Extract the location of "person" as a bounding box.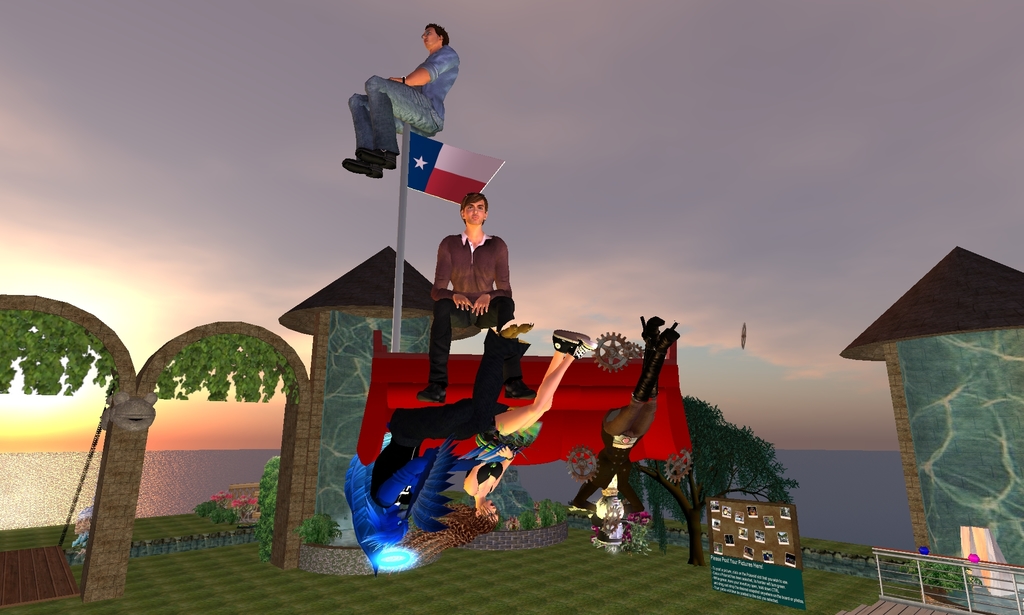
<bbox>451, 329, 595, 535</bbox>.
